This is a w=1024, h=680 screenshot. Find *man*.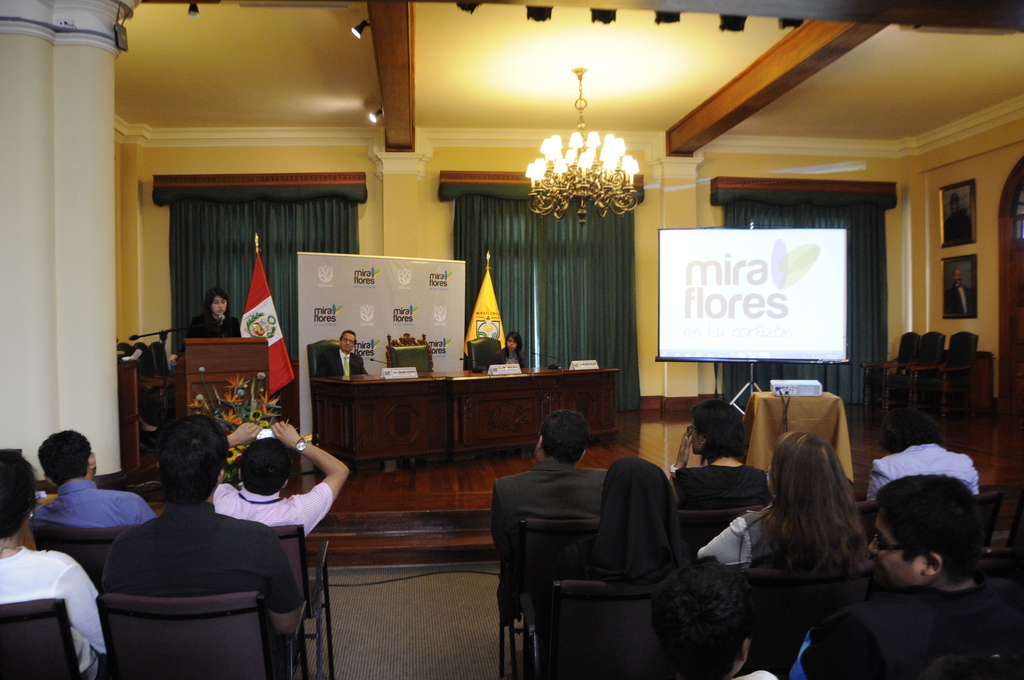
Bounding box: bbox=[315, 328, 367, 376].
